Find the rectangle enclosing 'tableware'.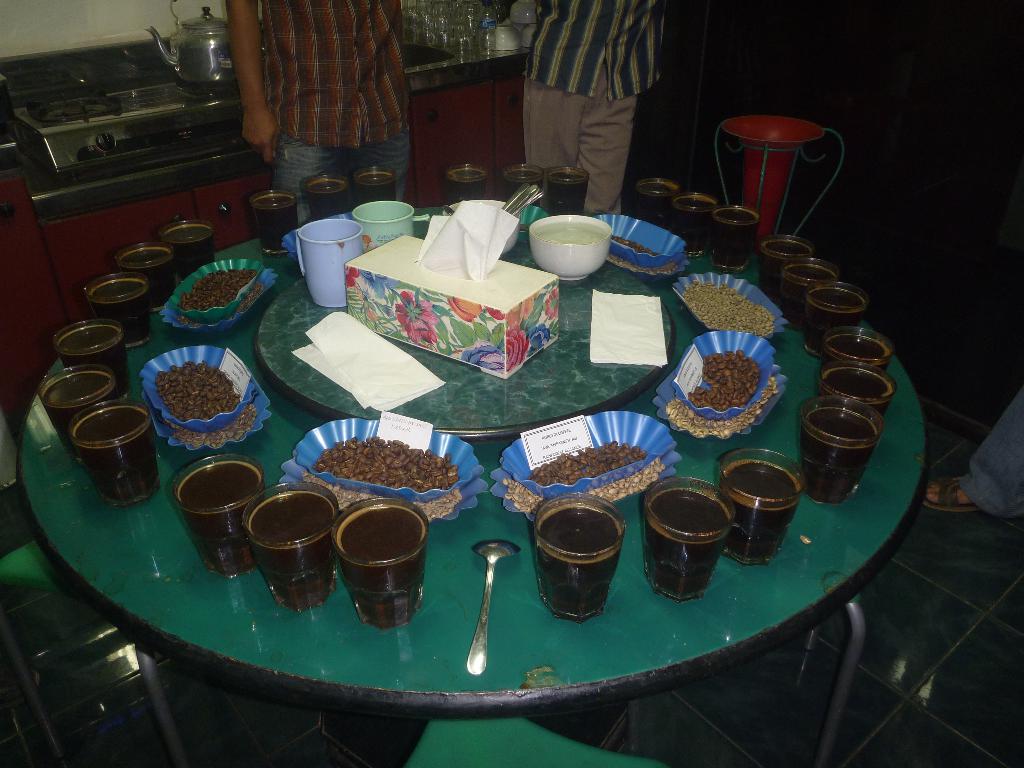
[655,483,723,598].
